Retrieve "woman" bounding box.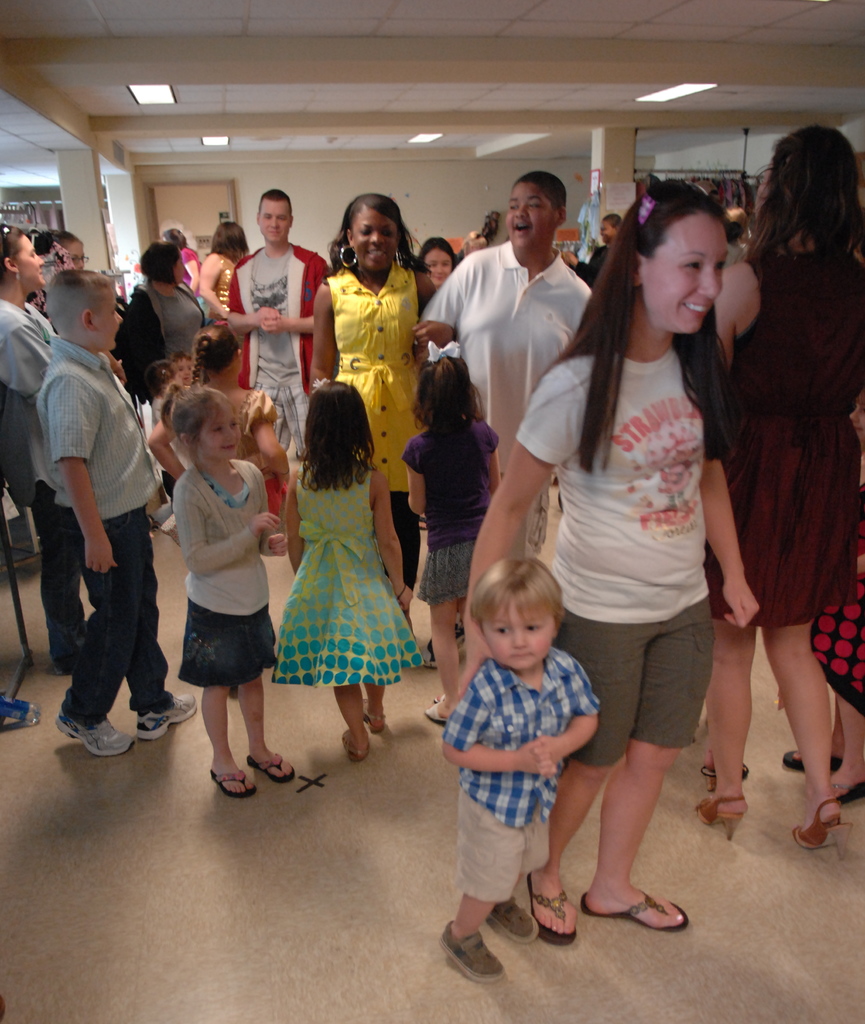
Bounding box: {"x1": 197, "y1": 218, "x2": 250, "y2": 314}.
